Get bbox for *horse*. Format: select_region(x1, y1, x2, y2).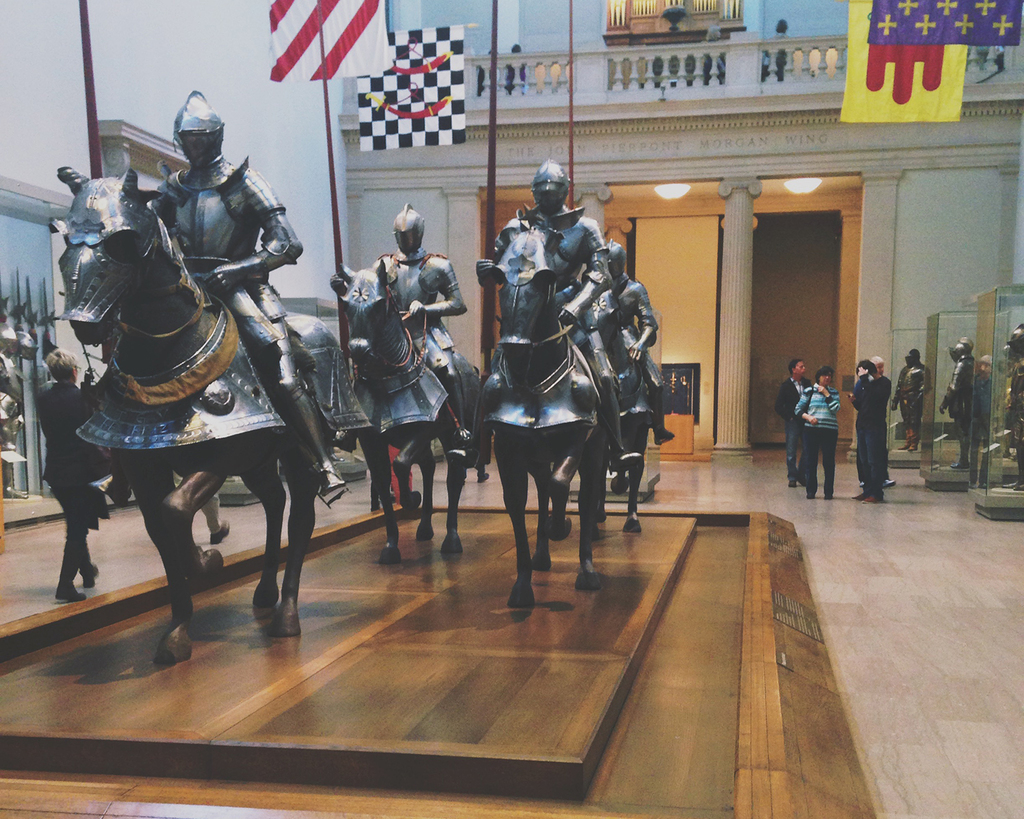
select_region(337, 260, 480, 564).
